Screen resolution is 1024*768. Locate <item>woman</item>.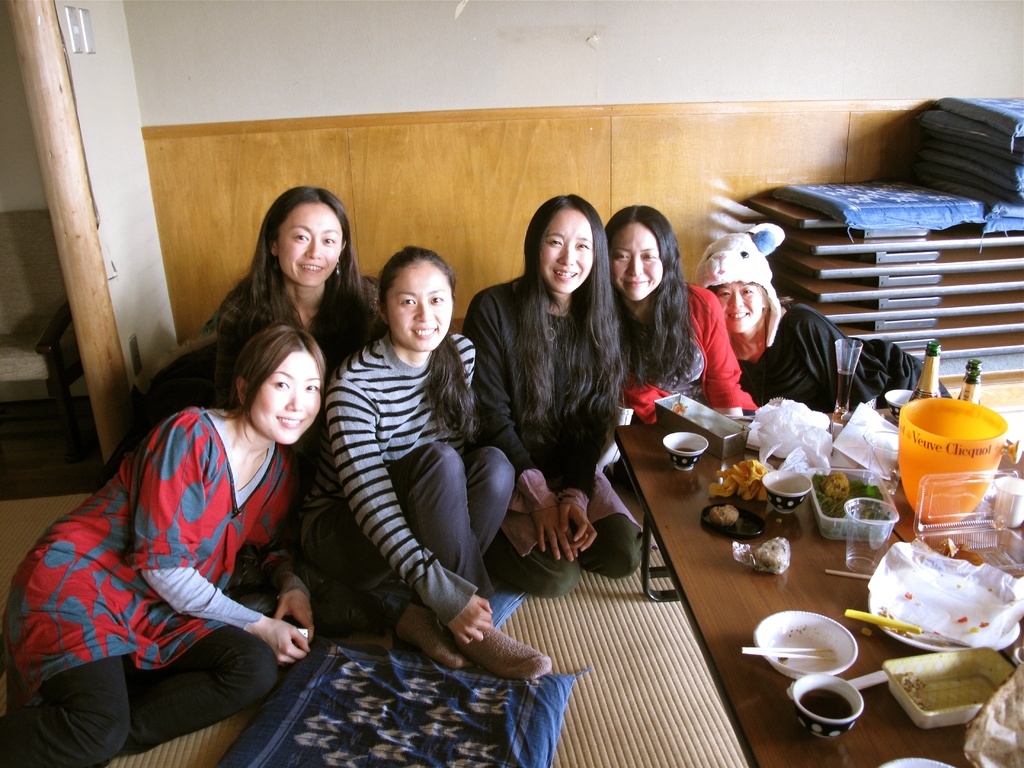
463,195,644,595.
